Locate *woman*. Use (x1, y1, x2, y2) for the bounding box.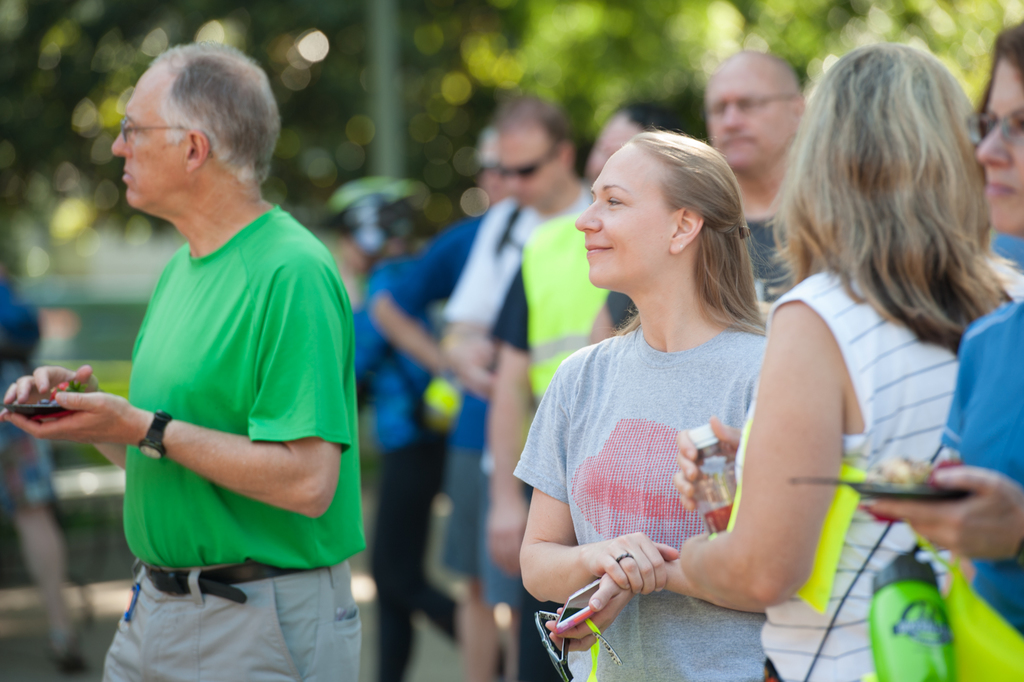
(865, 26, 1023, 681).
